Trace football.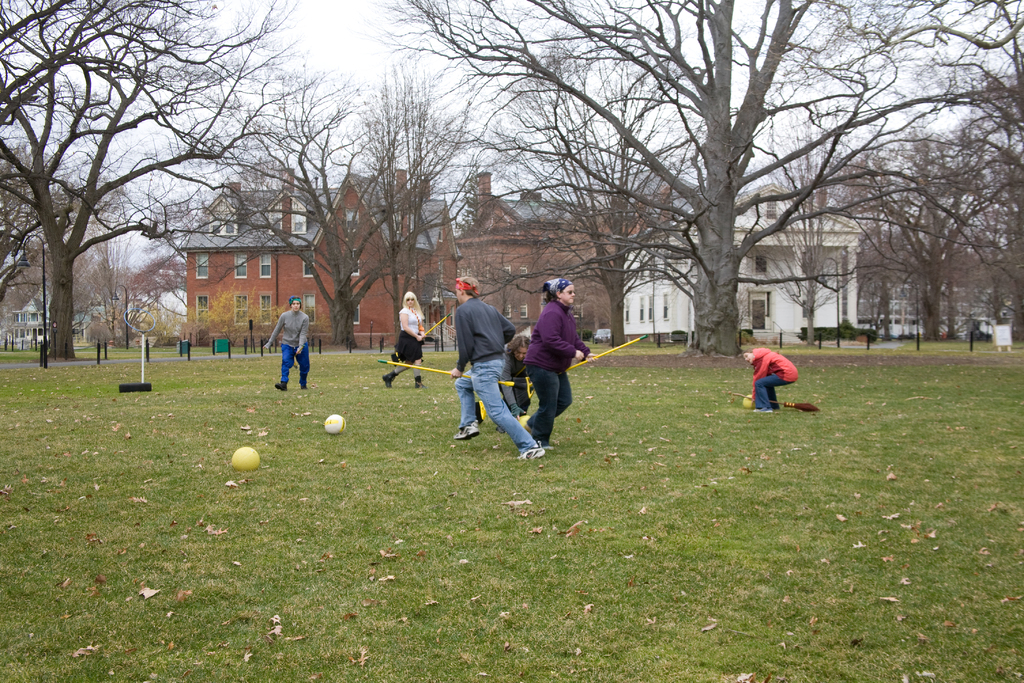
Traced to 324,414,346,429.
